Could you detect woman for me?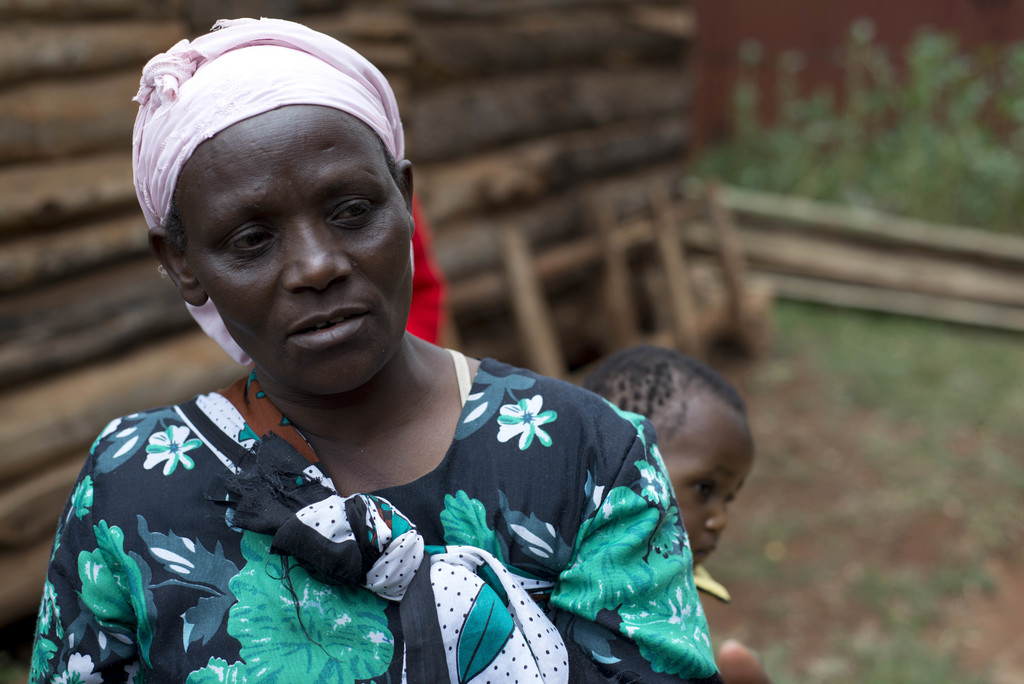
Detection result: [left=13, top=20, right=733, bottom=683].
